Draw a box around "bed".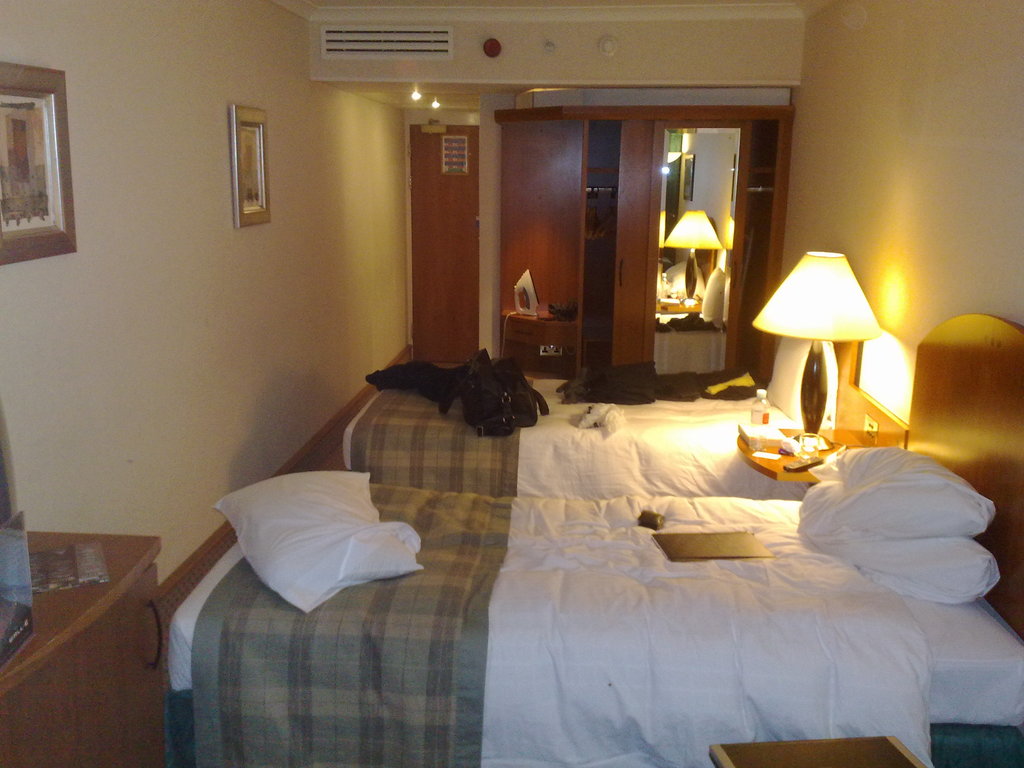
crop(148, 312, 1023, 767).
